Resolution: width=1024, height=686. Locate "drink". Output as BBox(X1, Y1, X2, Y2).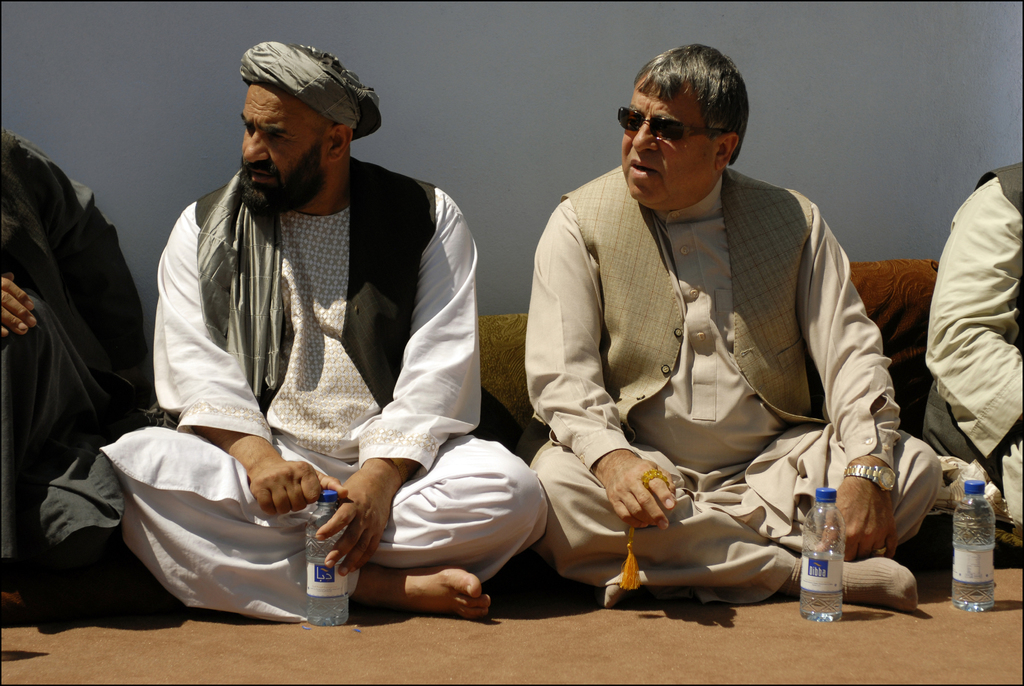
BBox(306, 514, 349, 630).
